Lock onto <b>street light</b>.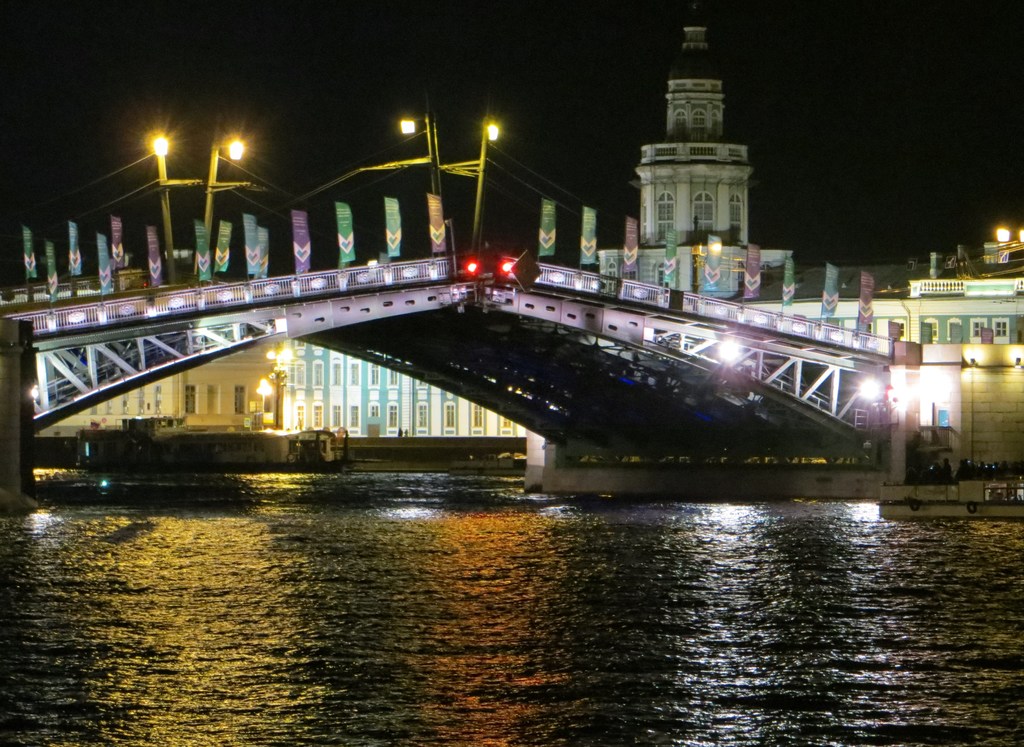
Locked: <box>146,132,177,287</box>.
